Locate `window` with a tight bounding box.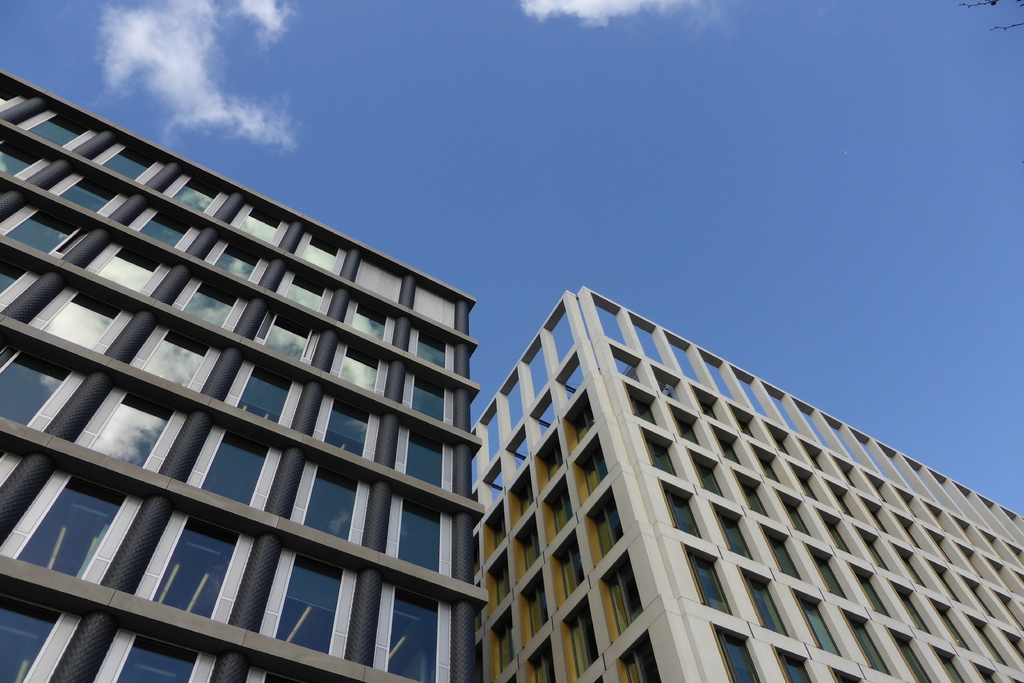
[831,479,859,519].
